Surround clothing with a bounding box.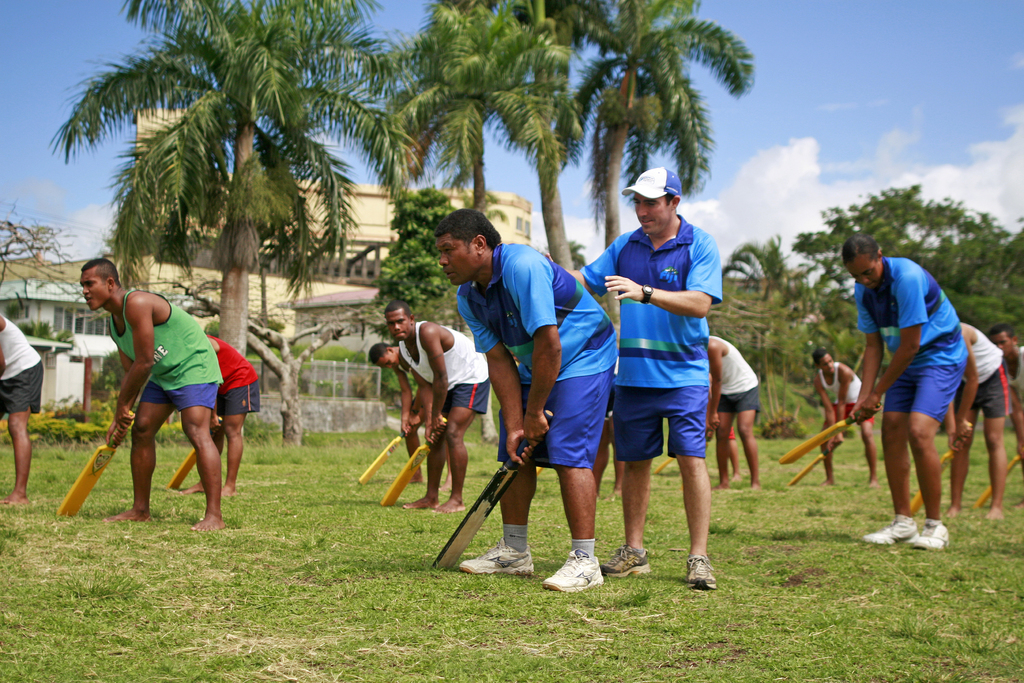
box=[0, 311, 43, 411].
